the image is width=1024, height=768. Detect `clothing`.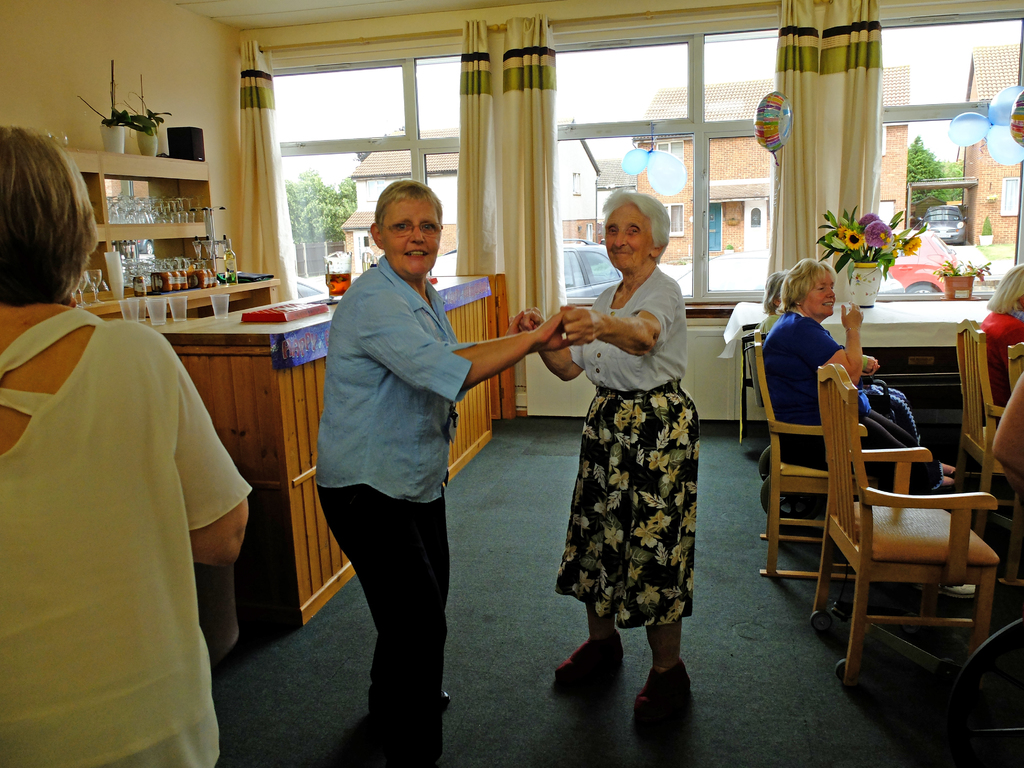
Detection: bbox(758, 312, 943, 497).
